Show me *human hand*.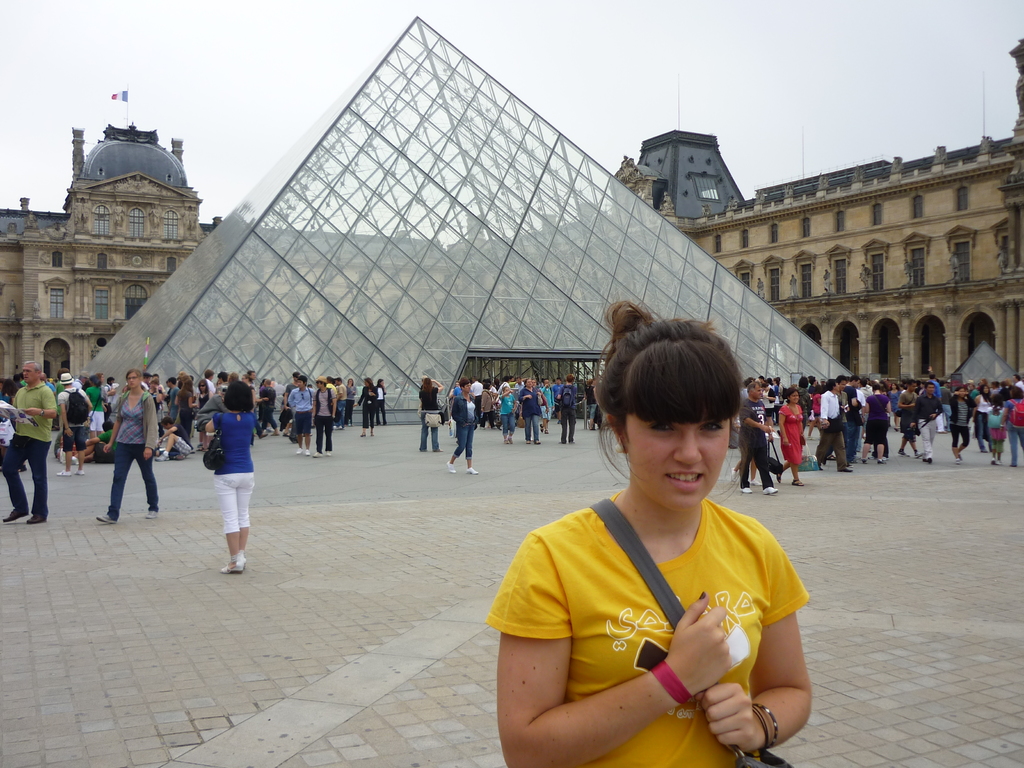
*human hand* is here: BBox(353, 399, 360, 410).
